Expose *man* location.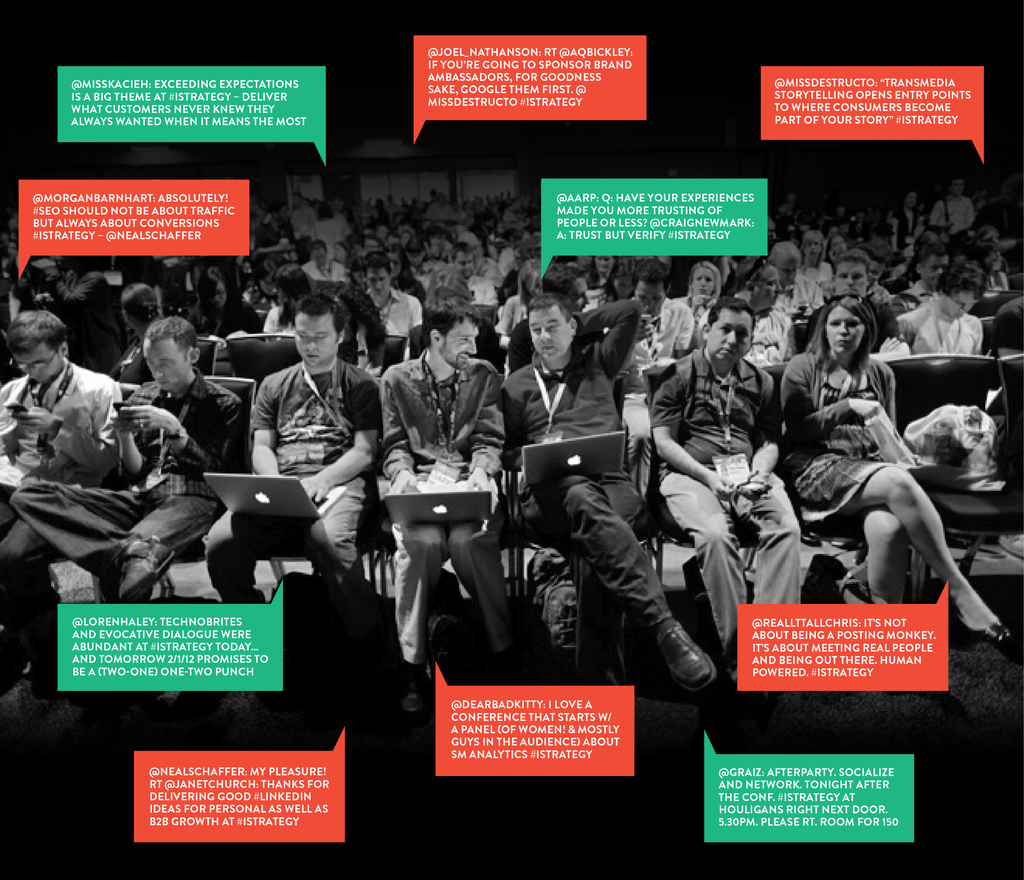
Exposed at (x1=381, y1=298, x2=542, y2=712).
